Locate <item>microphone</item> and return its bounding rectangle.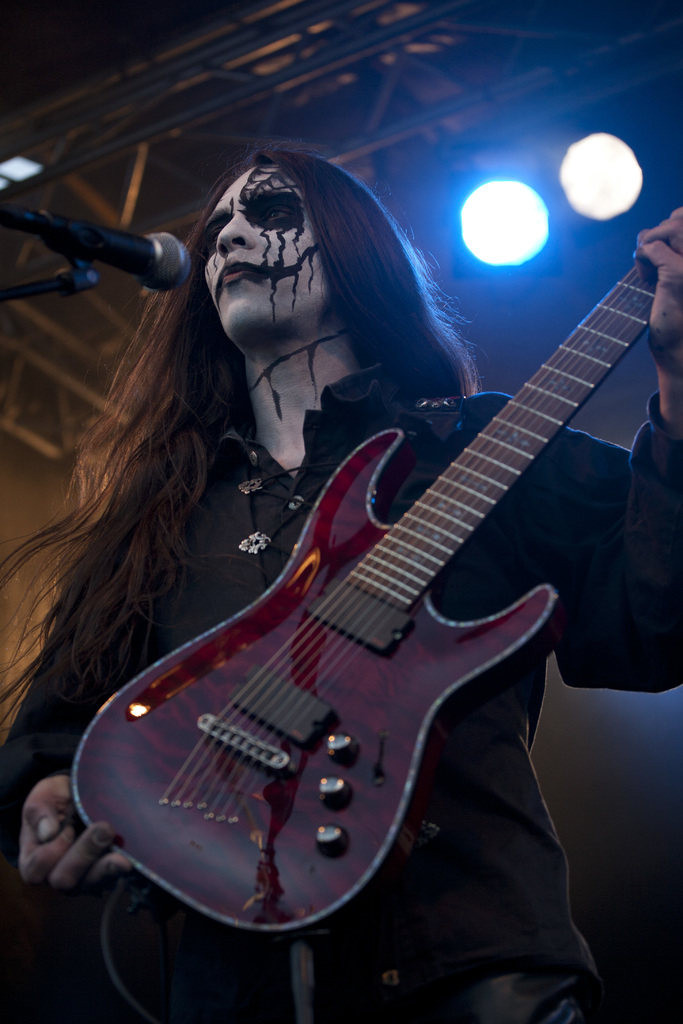
box(0, 195, 190, 291).
